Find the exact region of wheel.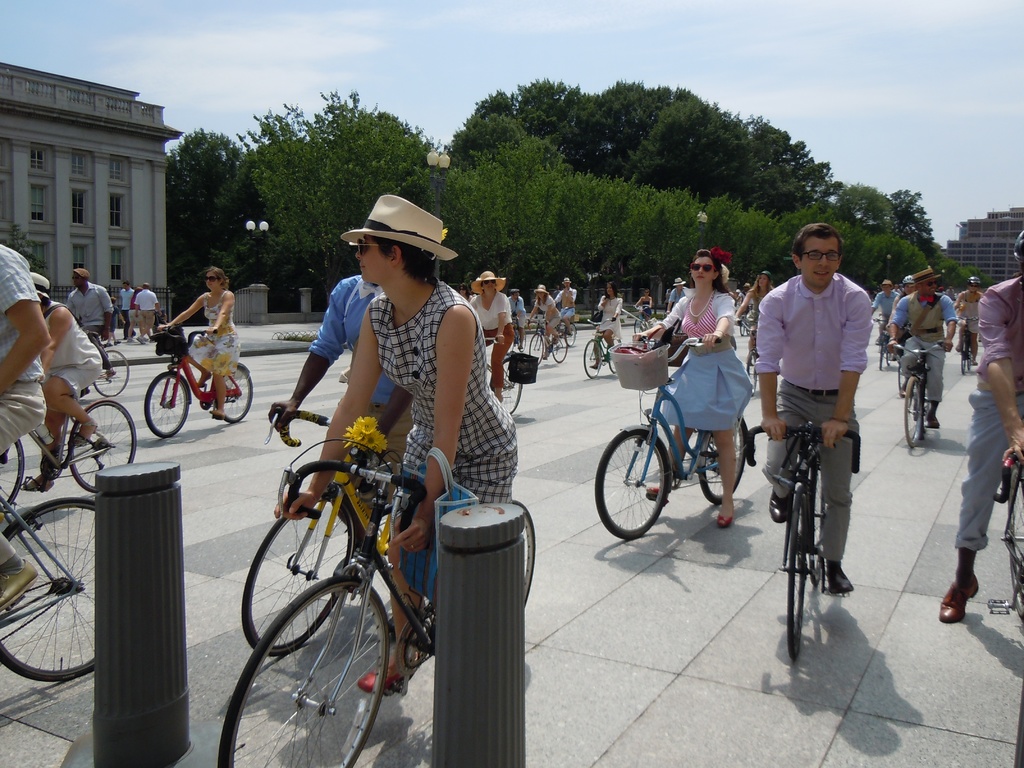
Exact region: {"left": 143, "top": 375, "right": 193, "bottom": 438}.
